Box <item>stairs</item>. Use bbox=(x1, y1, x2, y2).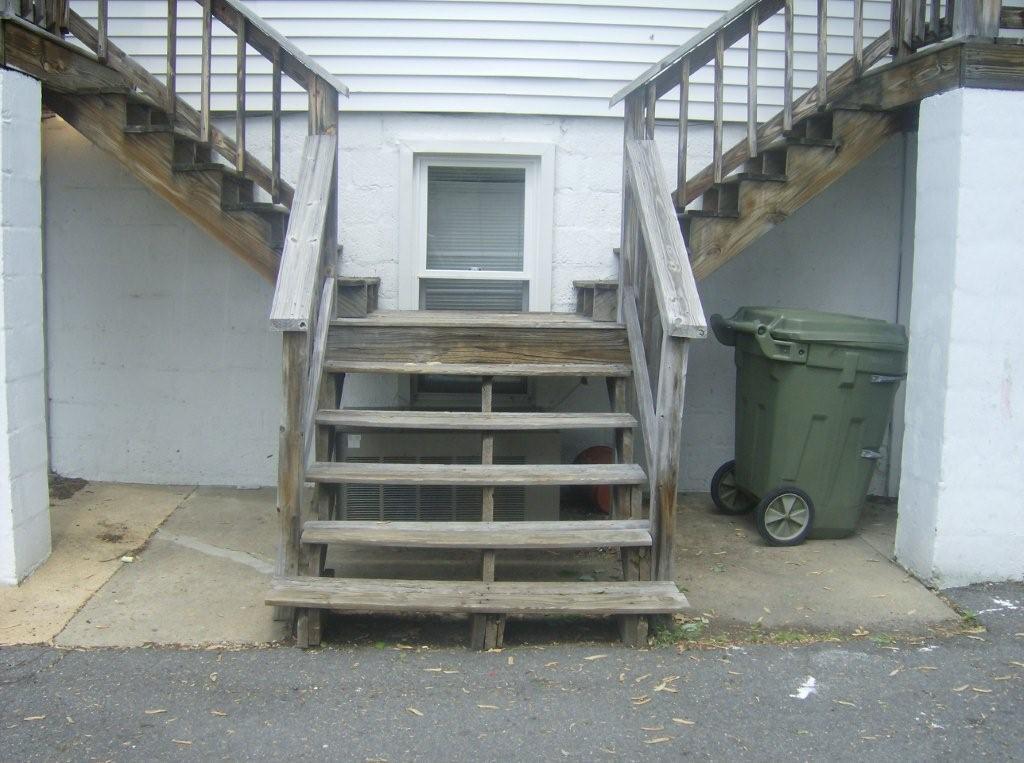
bbox=(0, 46, 380, 311).
